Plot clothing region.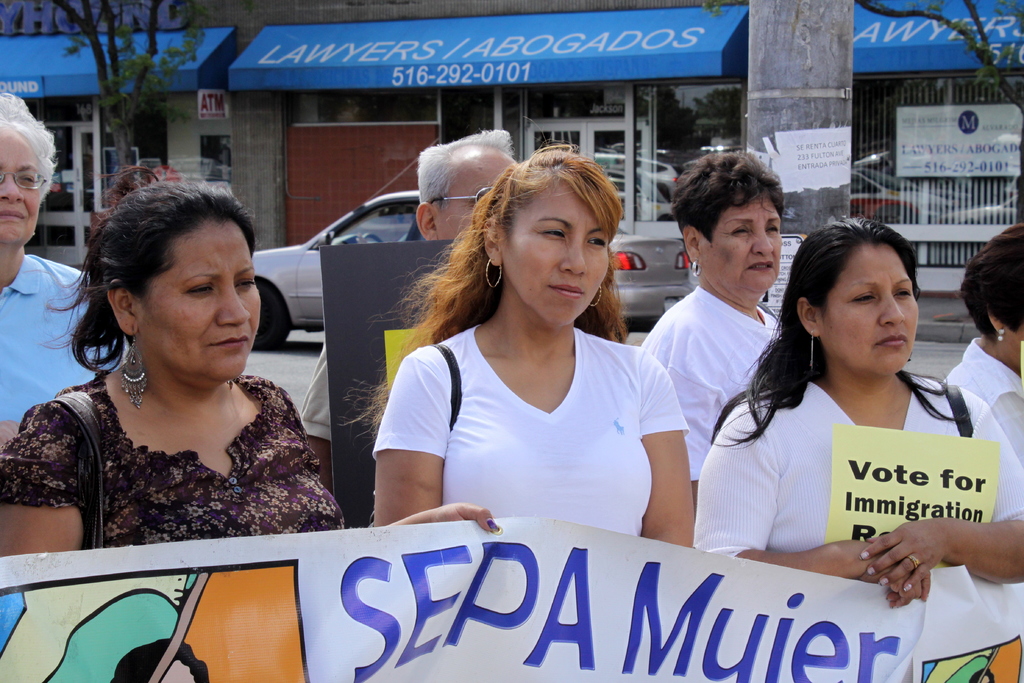
Plotted at <box>366,322,688,533</box>.
